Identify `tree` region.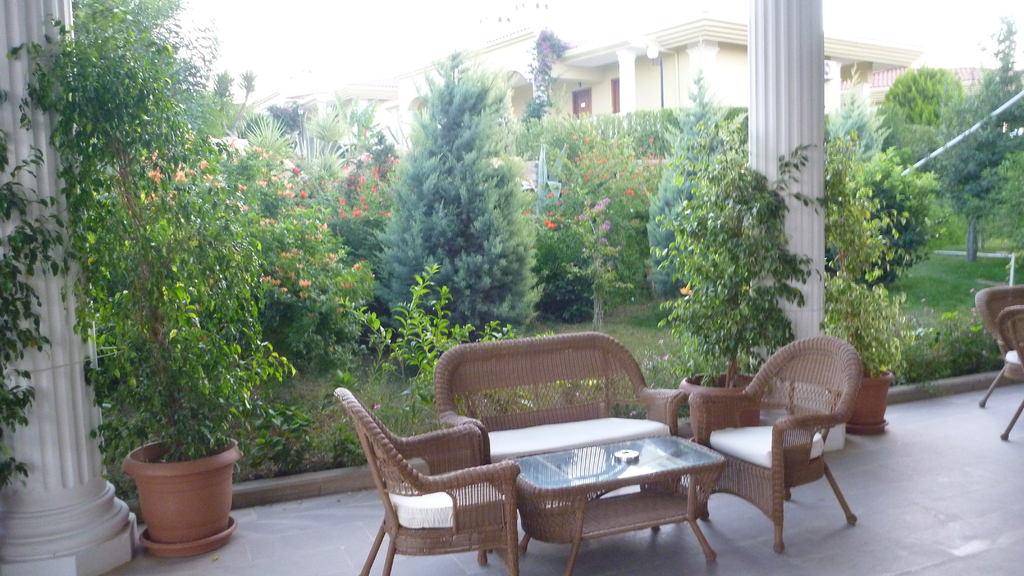
Region: {"left": 669, "top": 85, "right": 813, "bottom": 406}.
